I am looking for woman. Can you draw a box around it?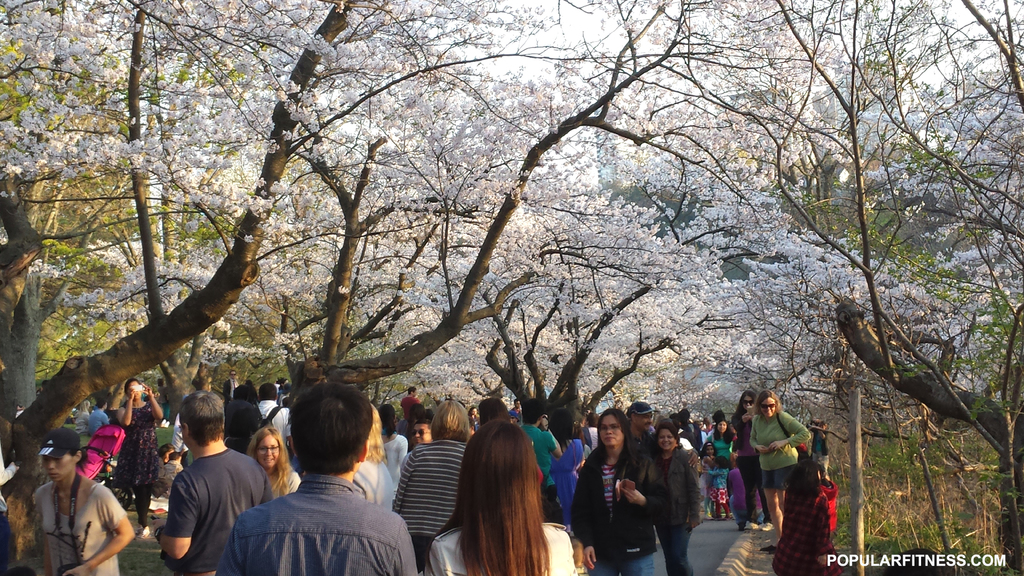
Sure, the bounding box is 424, 413, 596, 575.
